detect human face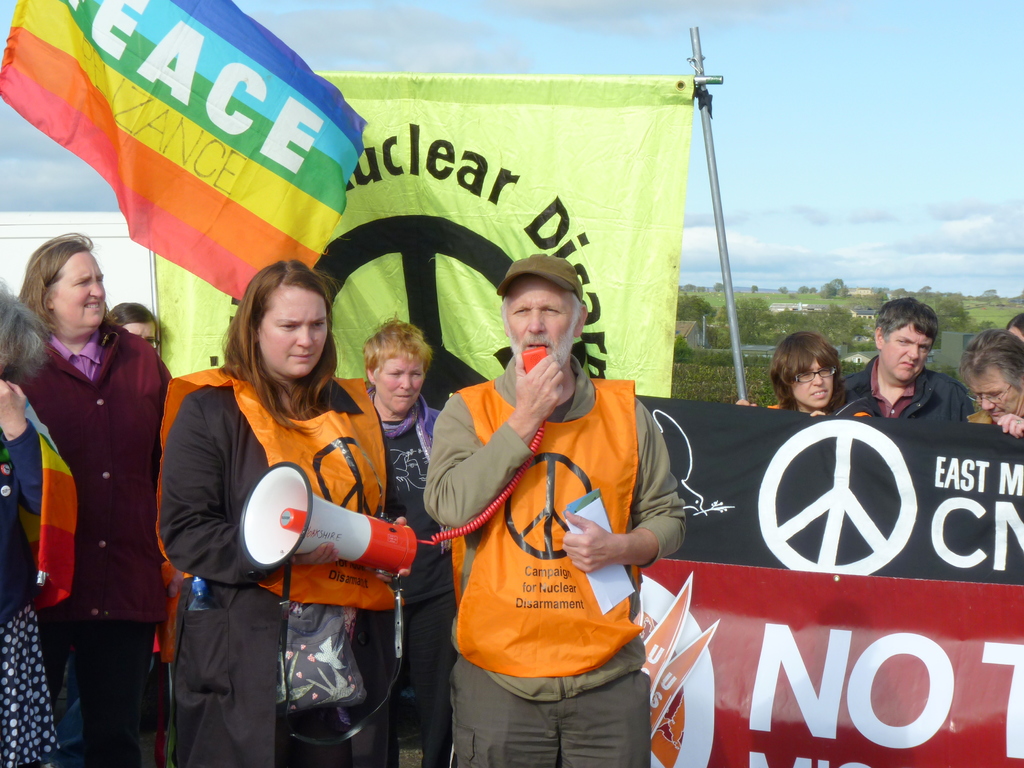
box(54, 253, 103, 325)
